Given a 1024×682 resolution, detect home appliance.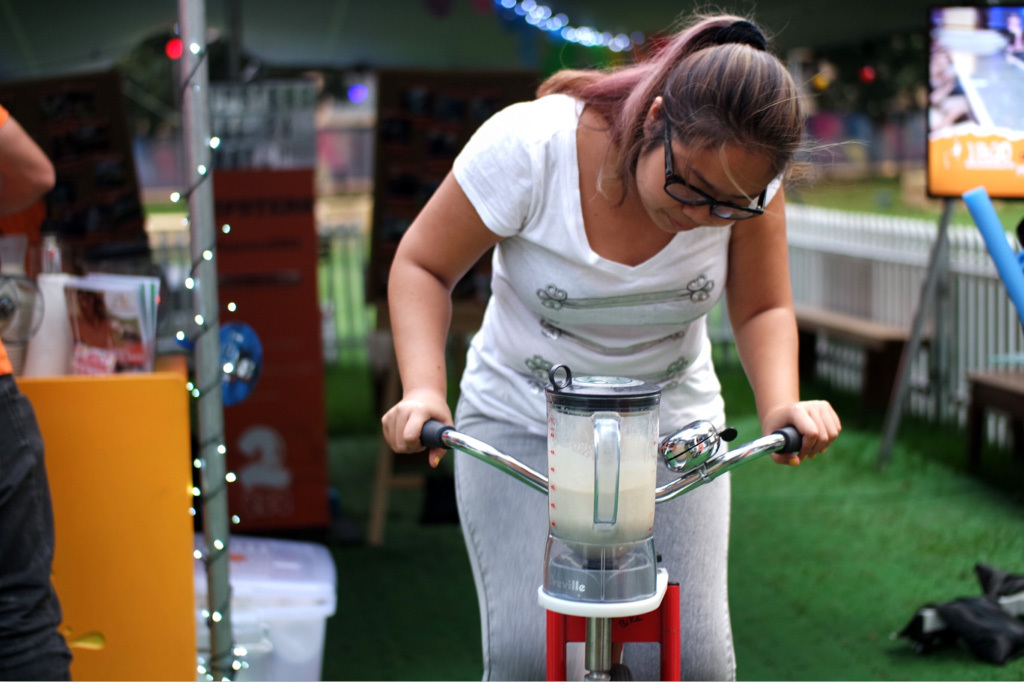
bbox=(541, 362, 658, 606).
